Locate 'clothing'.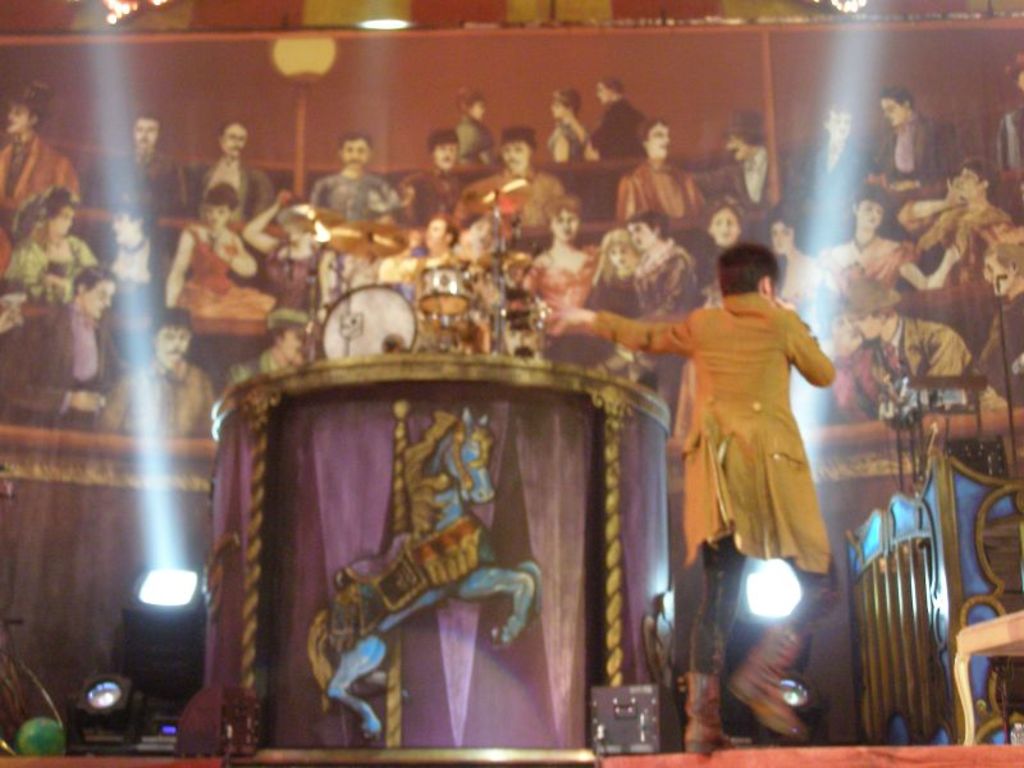
Bounding box: BBox(594, 97, 649, 164).
